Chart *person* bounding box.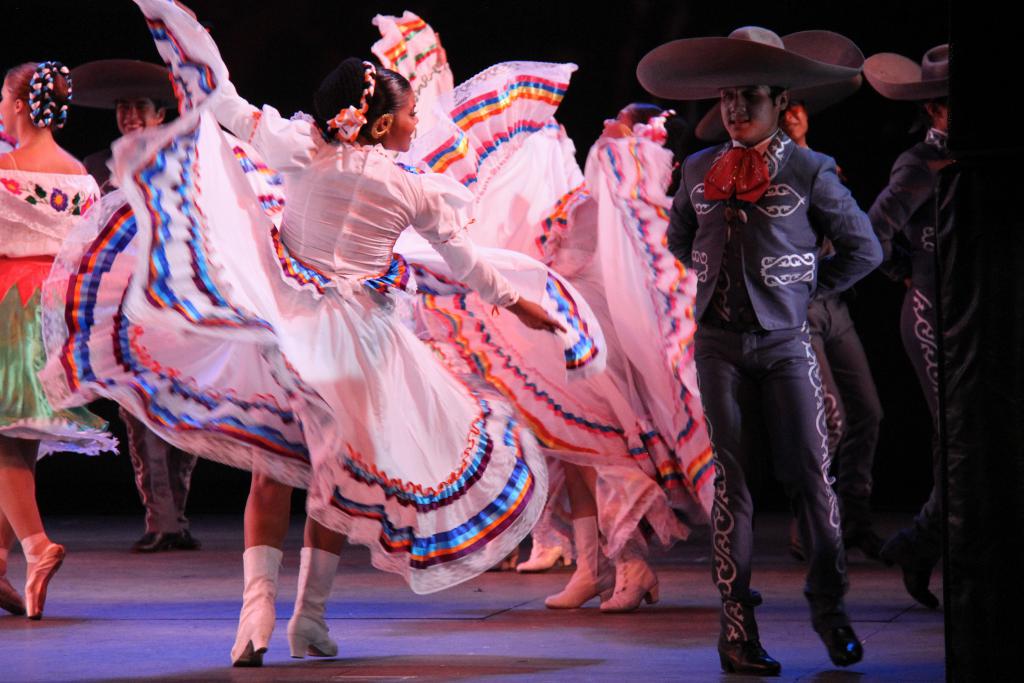
Charted: {"x1": 32, "y1": 0, "x2": 613, "y2": 670}.
